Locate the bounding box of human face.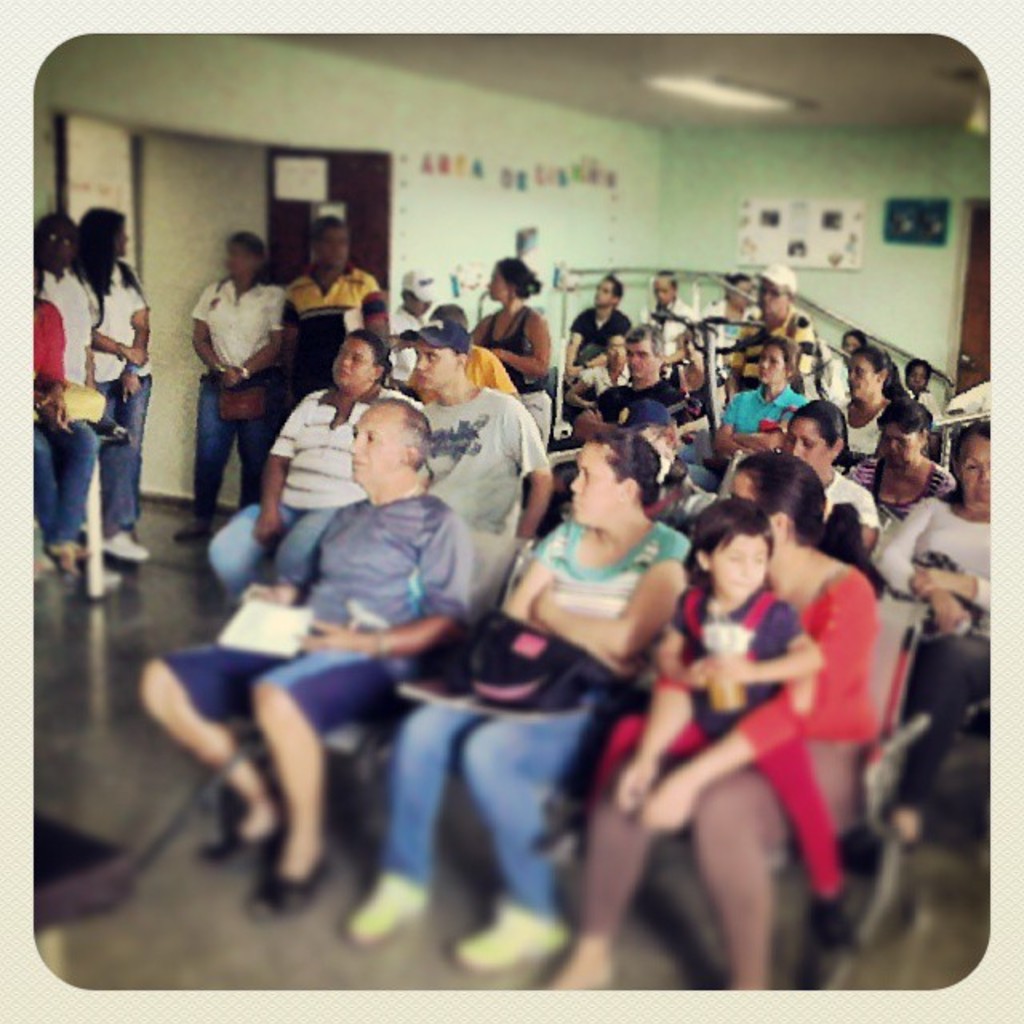
Bounding box: [x1=885, y1=426, x2=917, y2=459].
